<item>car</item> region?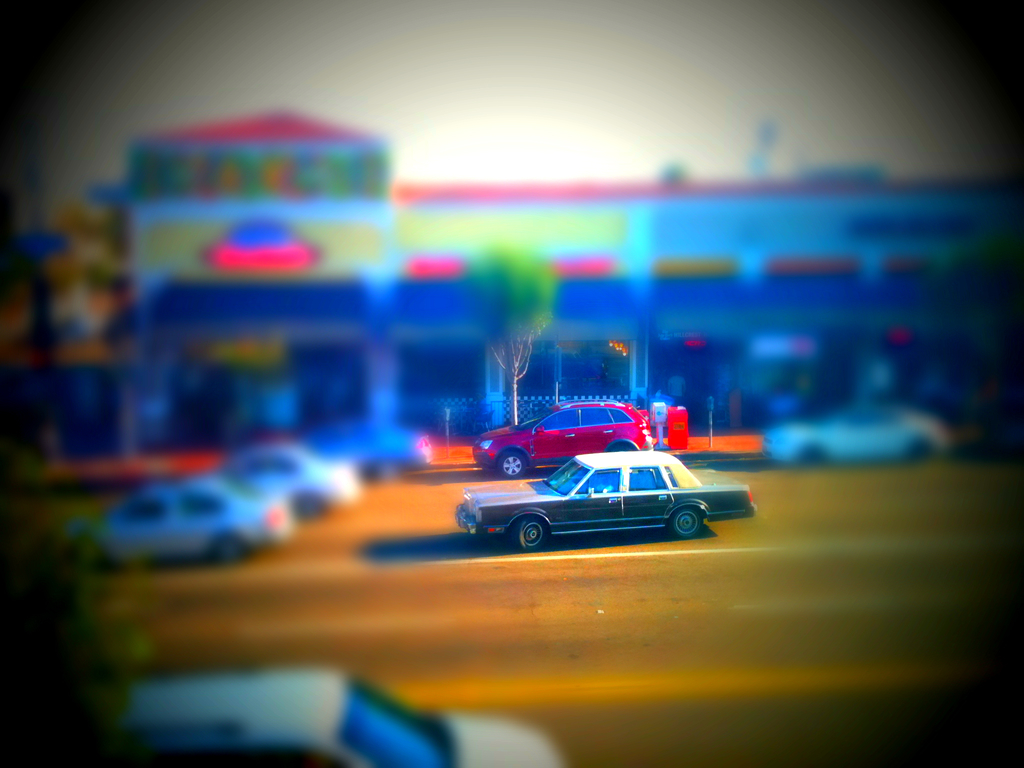
BBox(470, 401, 646, 479)
